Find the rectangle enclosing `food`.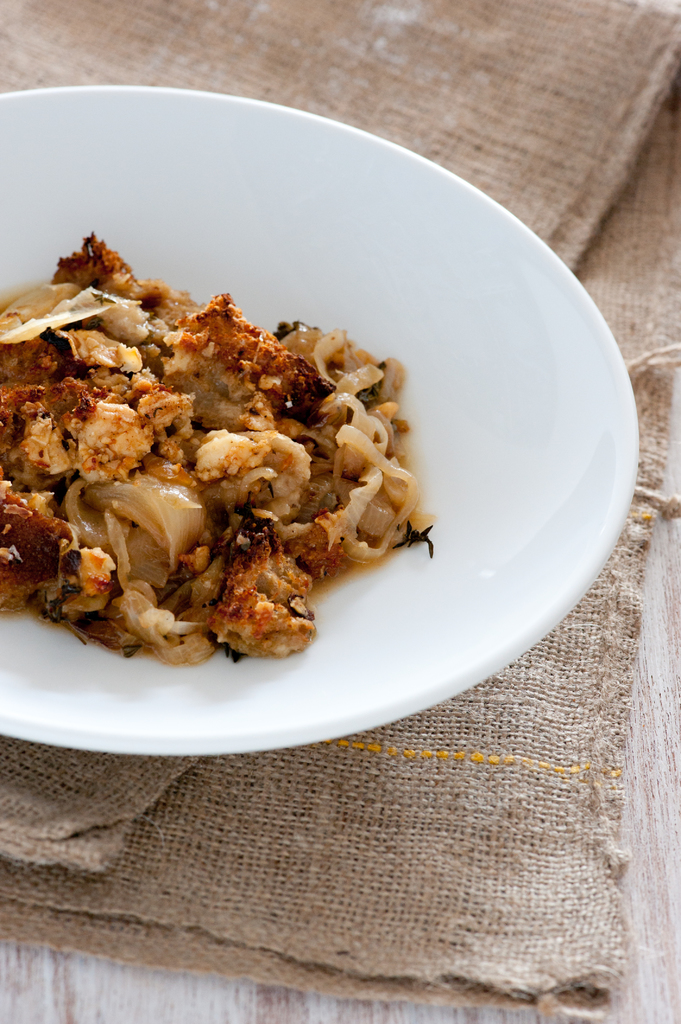
select_region(33, 258, 414, 653).
